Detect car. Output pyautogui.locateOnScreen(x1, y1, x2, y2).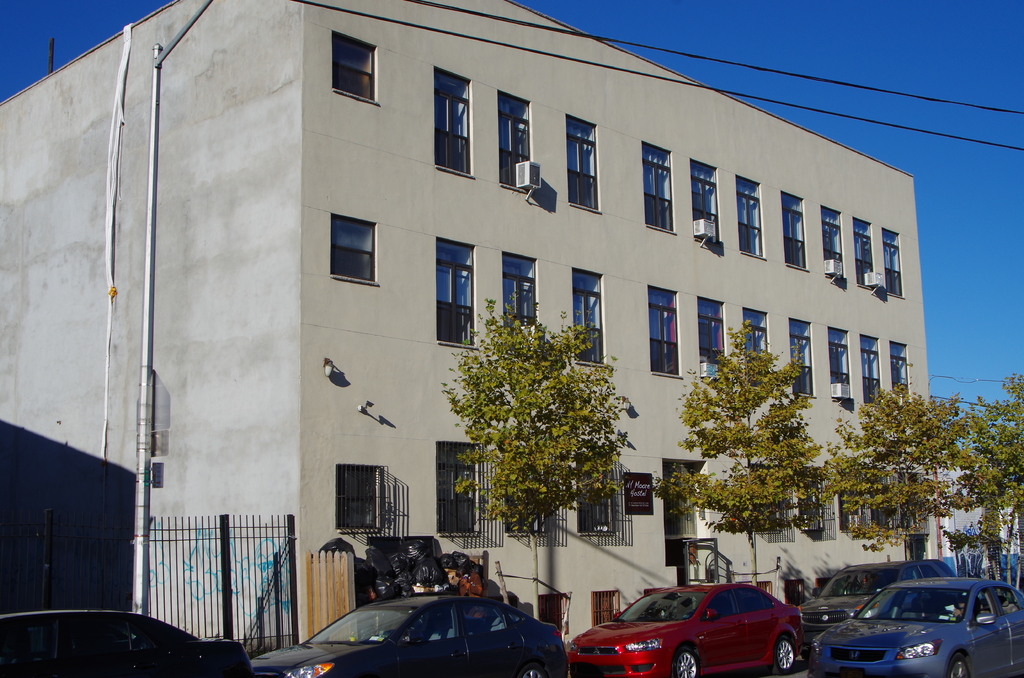
pyautogui.locateOnScreen(243, 589, 568, 673).
